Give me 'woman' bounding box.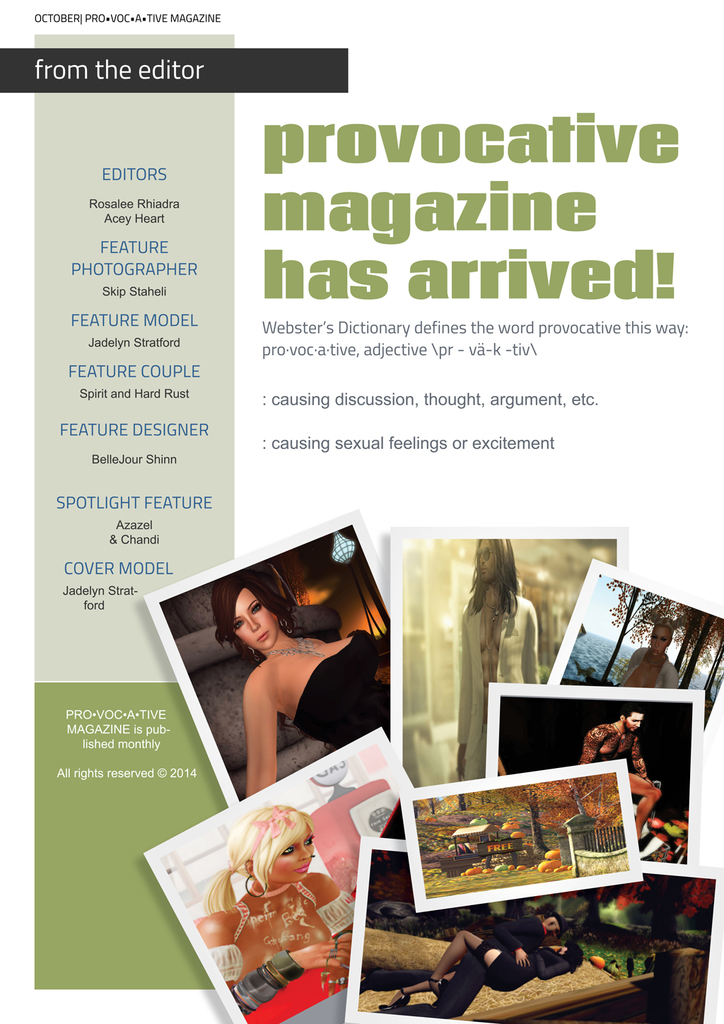
x1=242 y1=584 x2=392 y2=769.
